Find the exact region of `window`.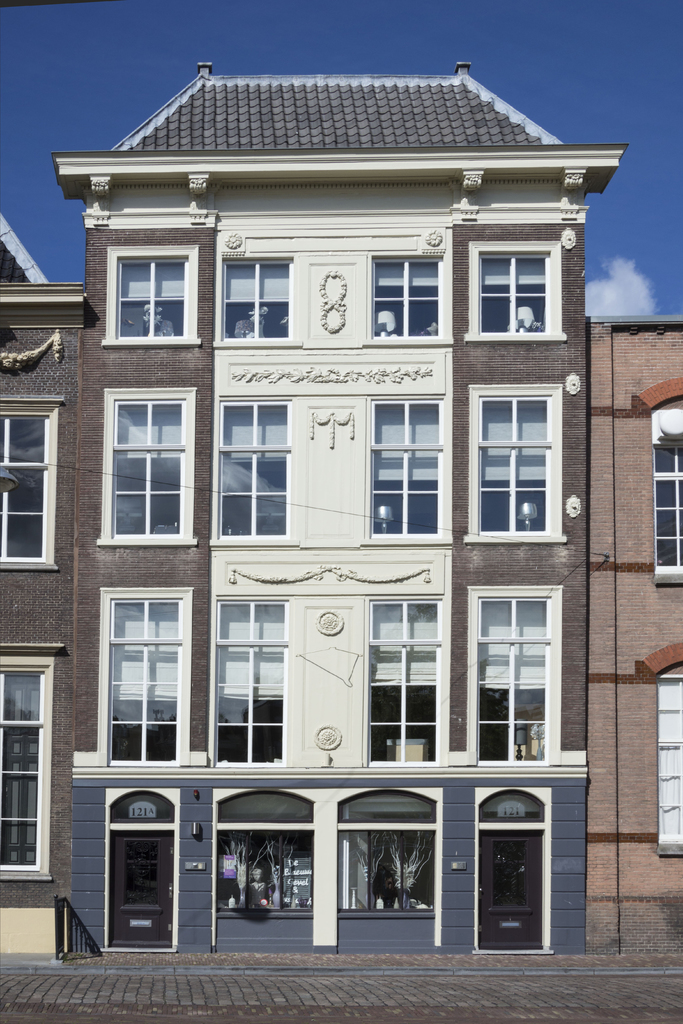
Exact region: box(362, 255, 451, 344).
